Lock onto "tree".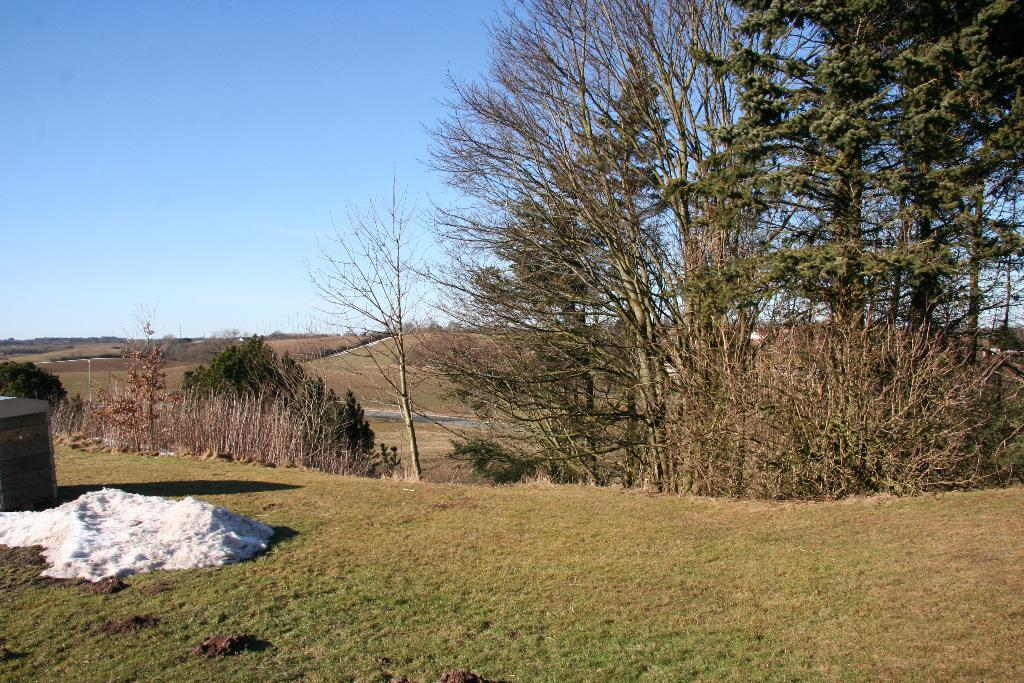
Locked: [x1=438, y1=9, x2=812, y2=500].
